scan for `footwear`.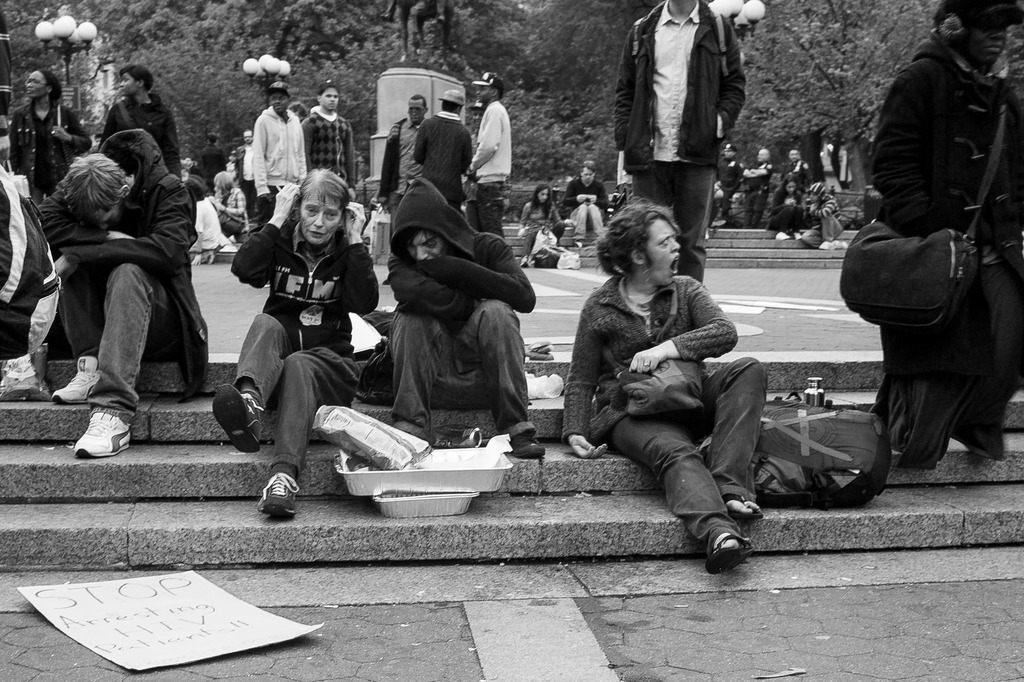
Scan result: left=49, top=354, right=101, bottom=401.
